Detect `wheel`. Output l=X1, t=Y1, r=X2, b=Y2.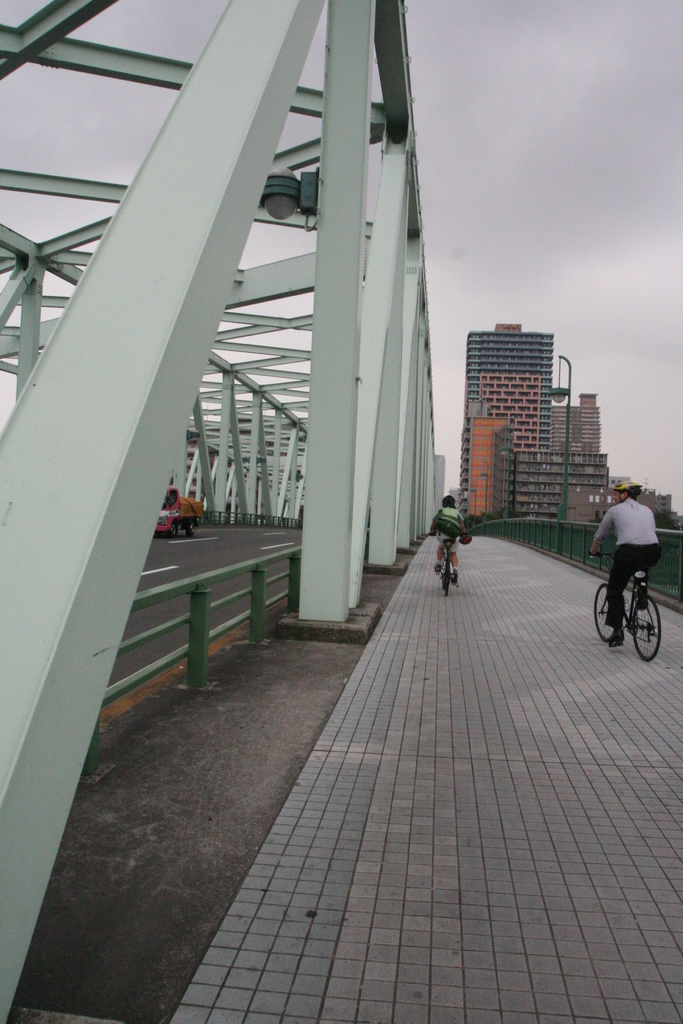
l=166, t=522, r=177, b=536.
